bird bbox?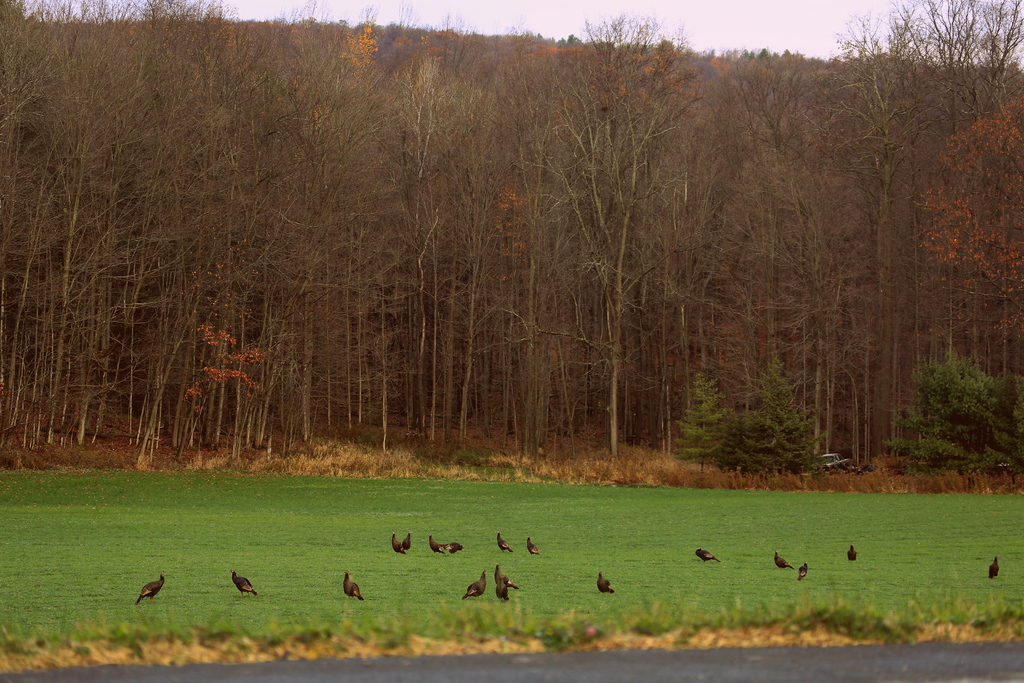
Rect(693, 552, 719, 563)
